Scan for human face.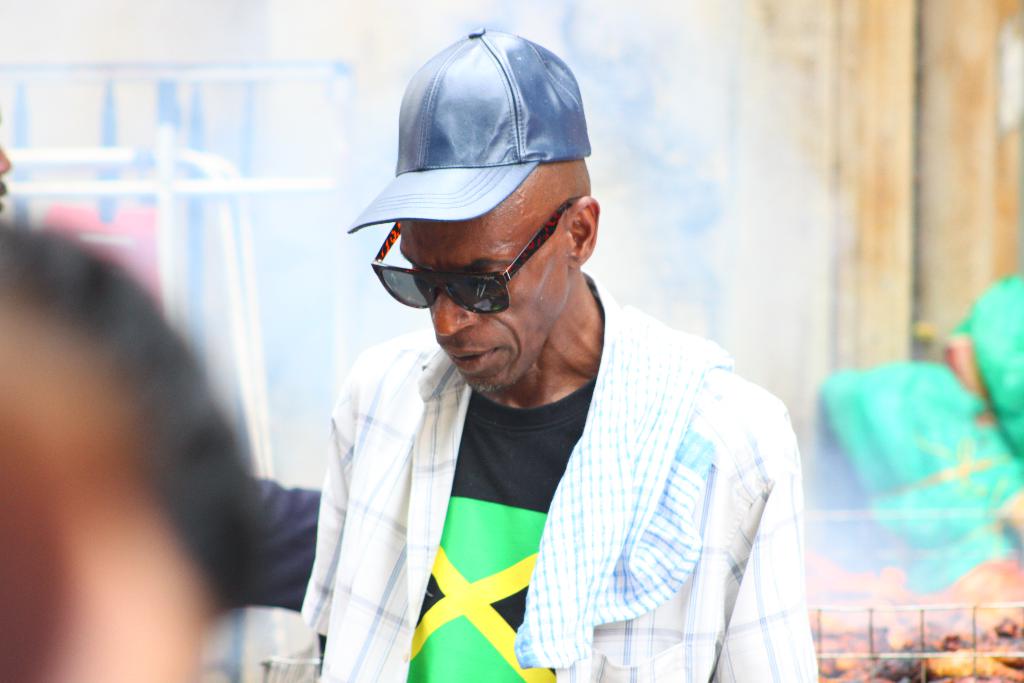
Scan result: <bbox>396, 175, 570, 402</bbox>.
